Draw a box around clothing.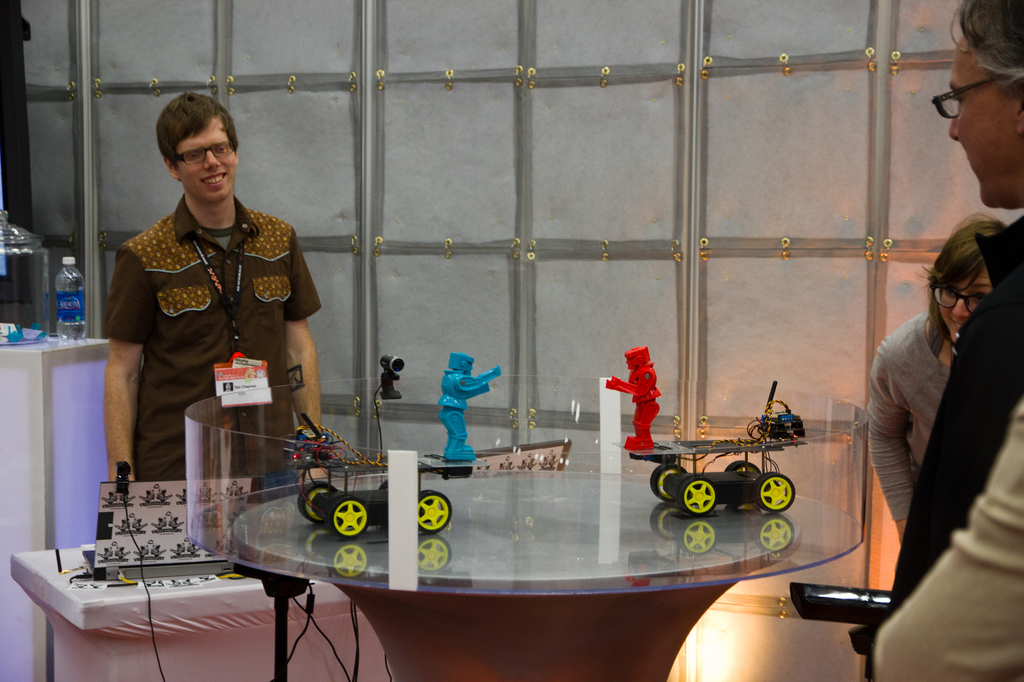
BBox(862, 205, 1023, 681).
